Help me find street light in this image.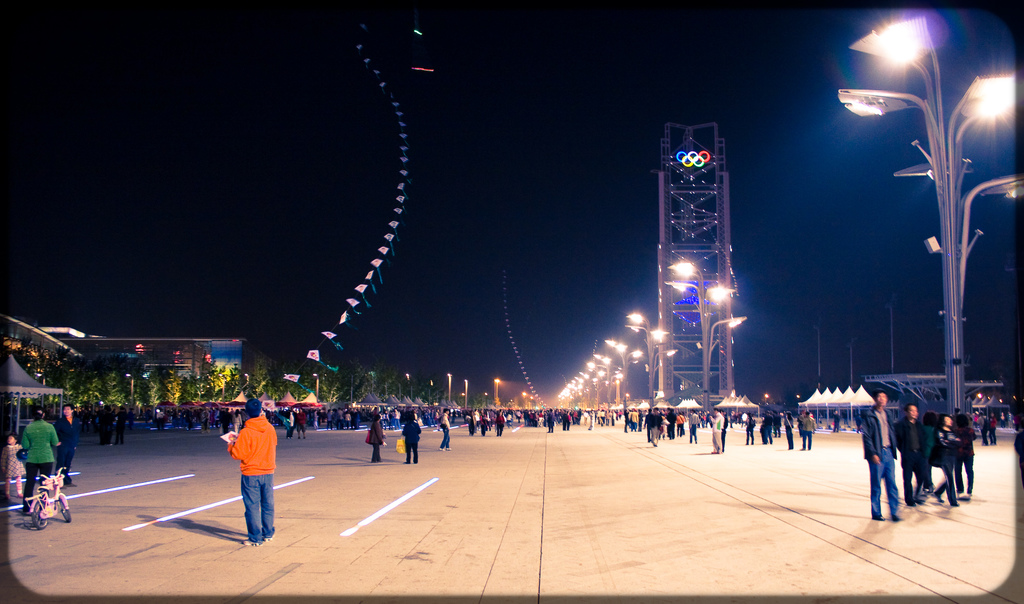
Found it: locate(604, 337, 652, 409).
